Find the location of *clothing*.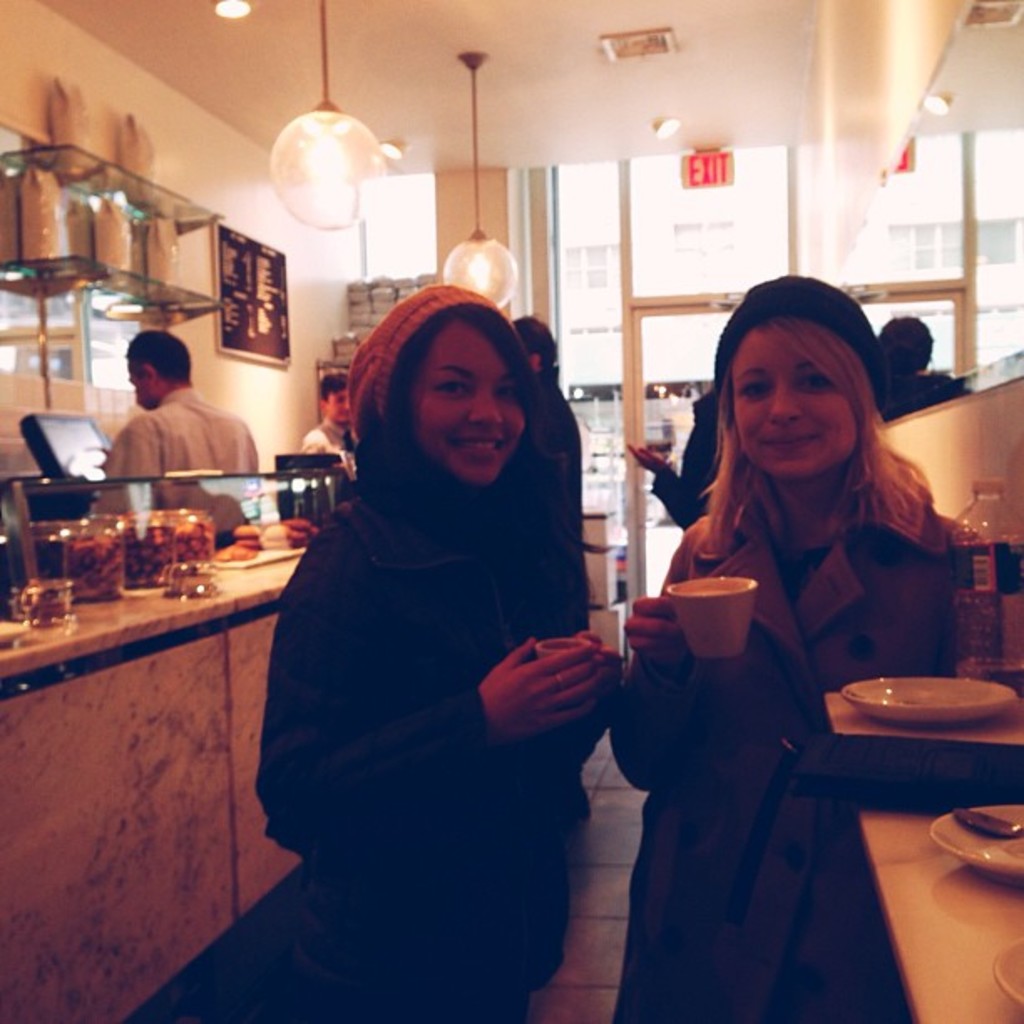
Location: {"left": 890, "top": 368, "right": 970, "bottom": 423}.
